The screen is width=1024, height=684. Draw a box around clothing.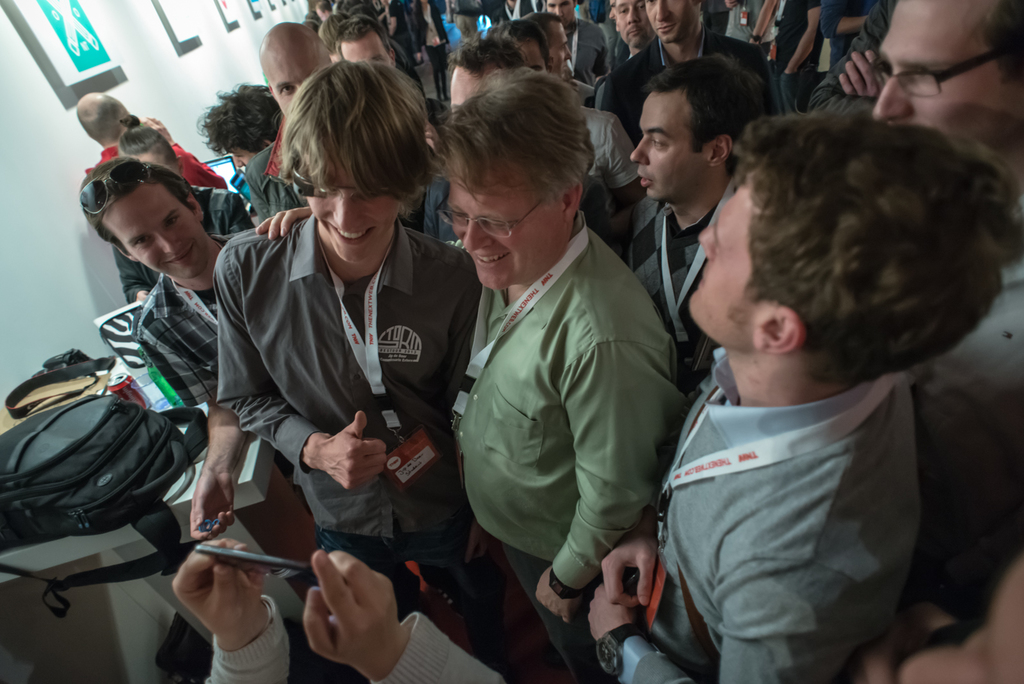
region(111, 184, 249, 304).
